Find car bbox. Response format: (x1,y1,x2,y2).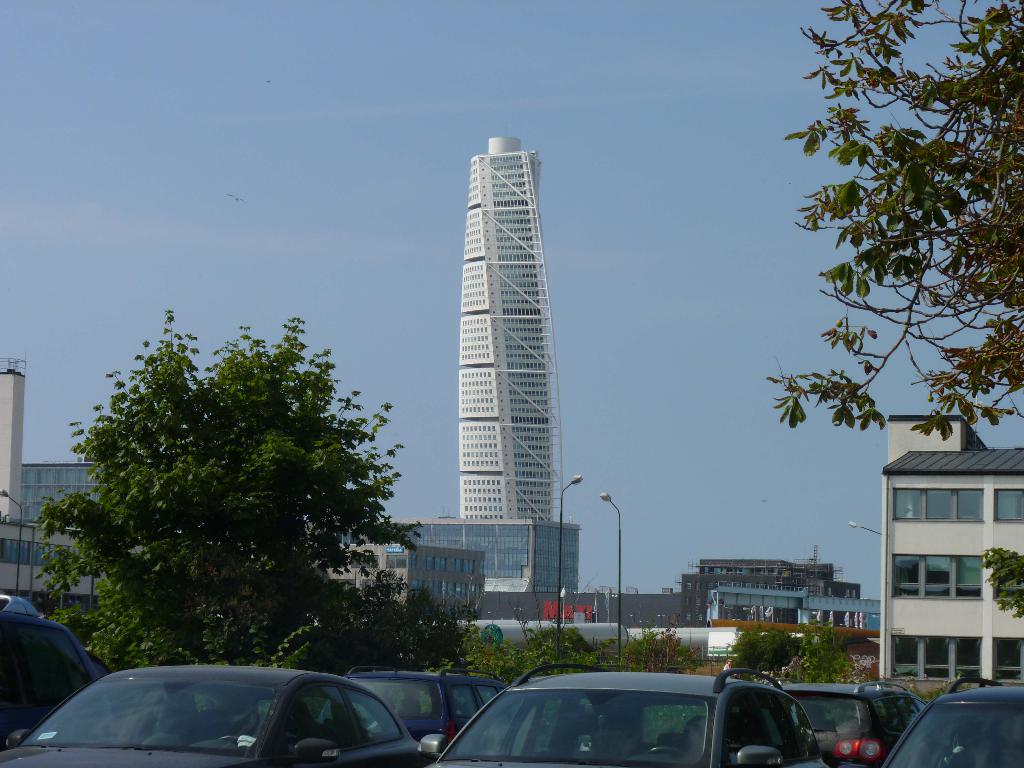
(881,680,1023,767).
